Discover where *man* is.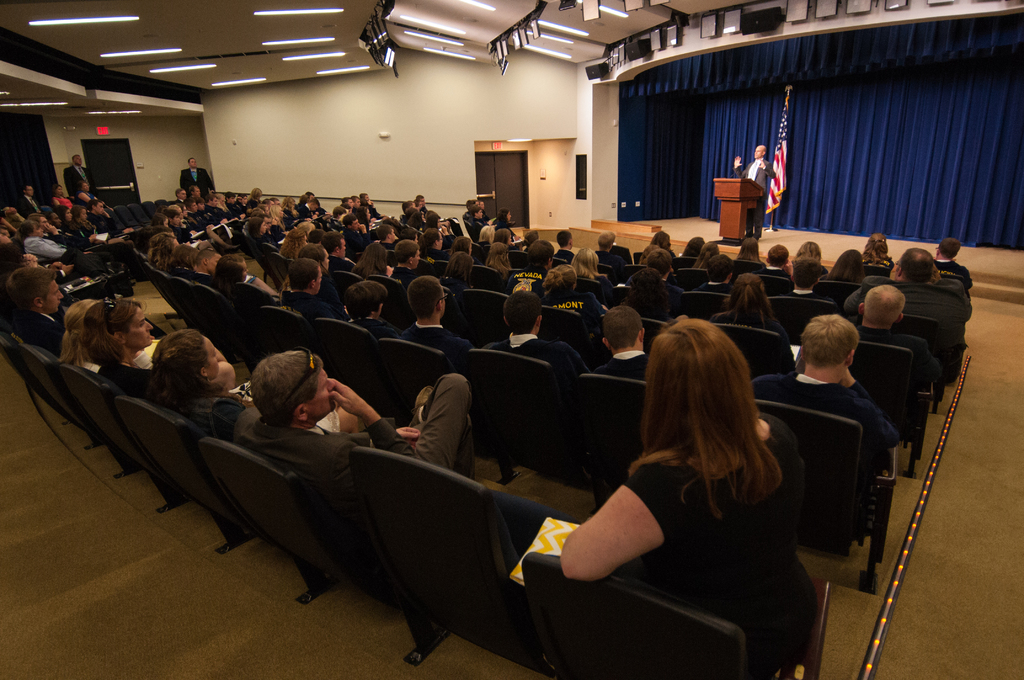
Discovered at {"left": 280, "top": 253, "right": 340, "bottom": 316}.
